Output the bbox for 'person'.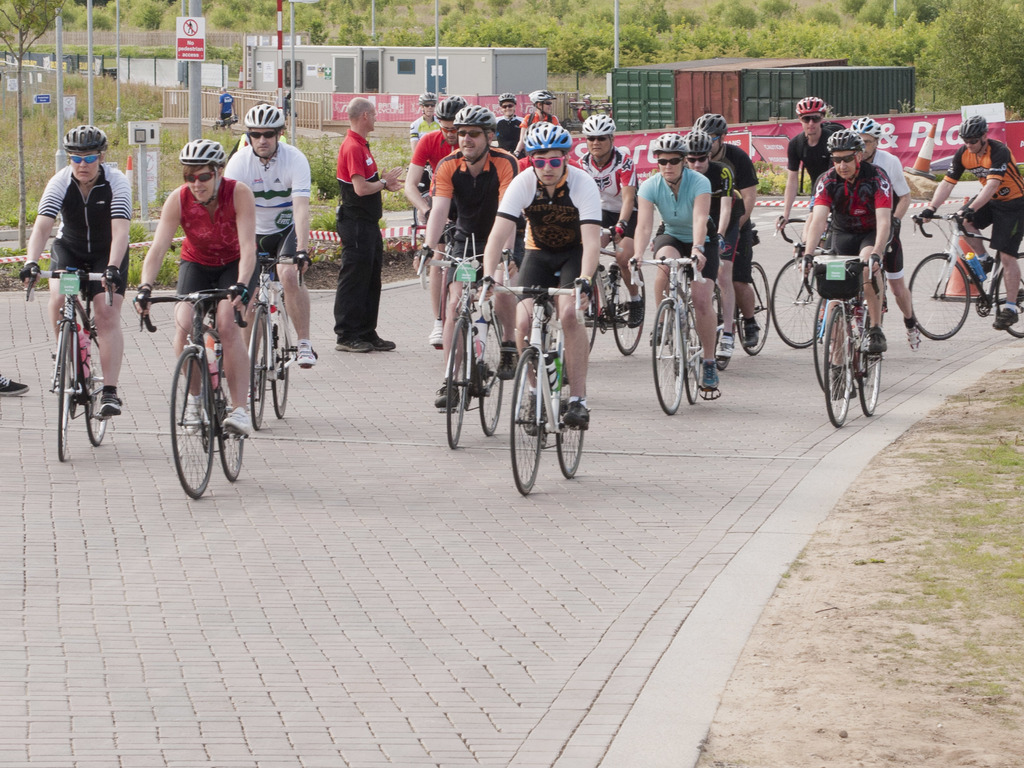
left=404, top=83, right=461, bottom=349.
